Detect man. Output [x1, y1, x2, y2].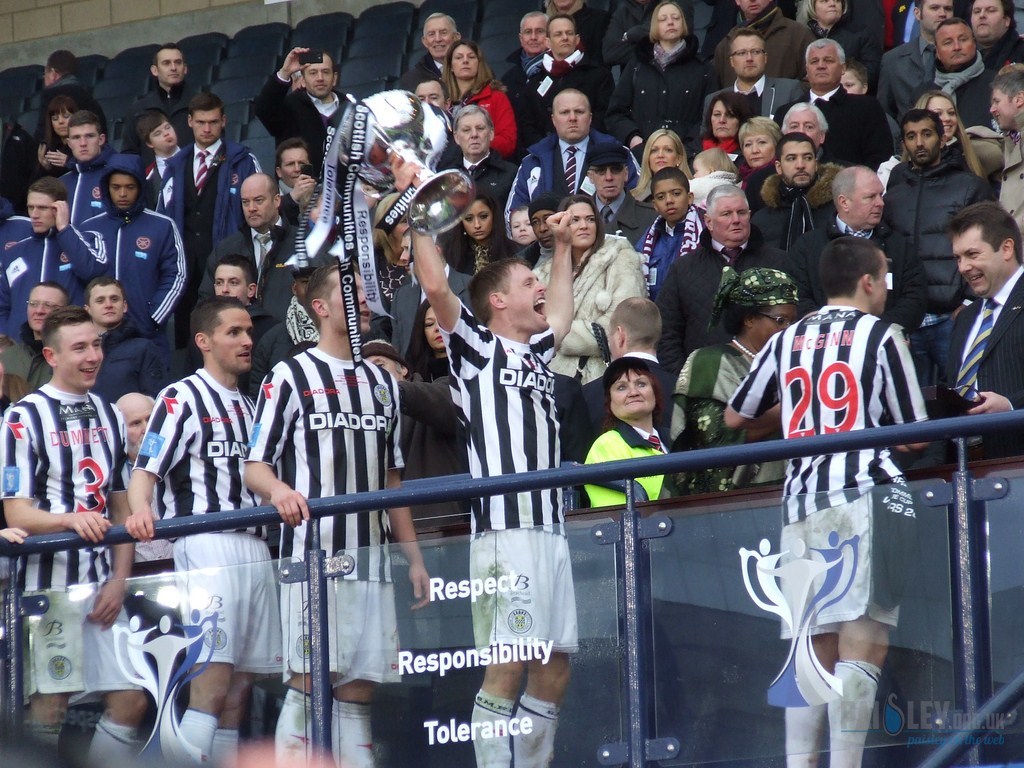
[722, 233, 927, 767].
